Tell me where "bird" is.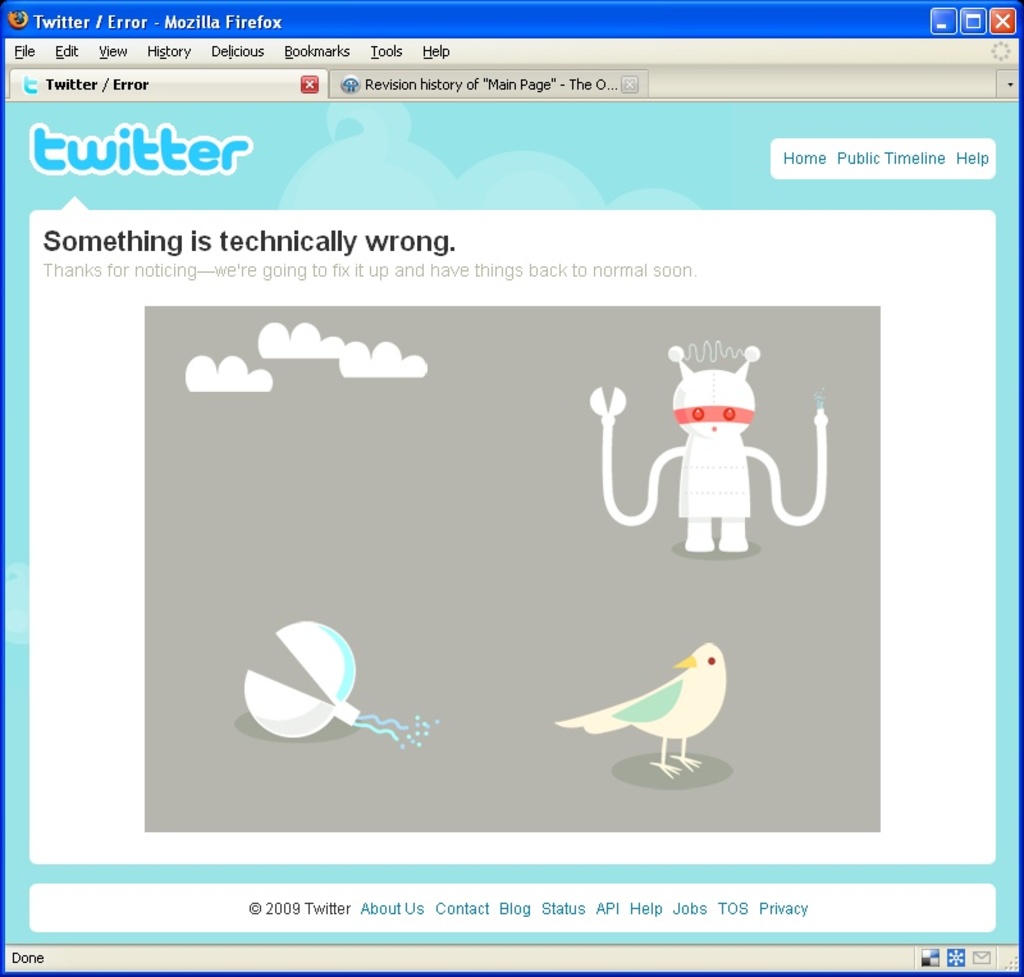
"bird" is at left=541, top=627, right=730, bottom=773.
